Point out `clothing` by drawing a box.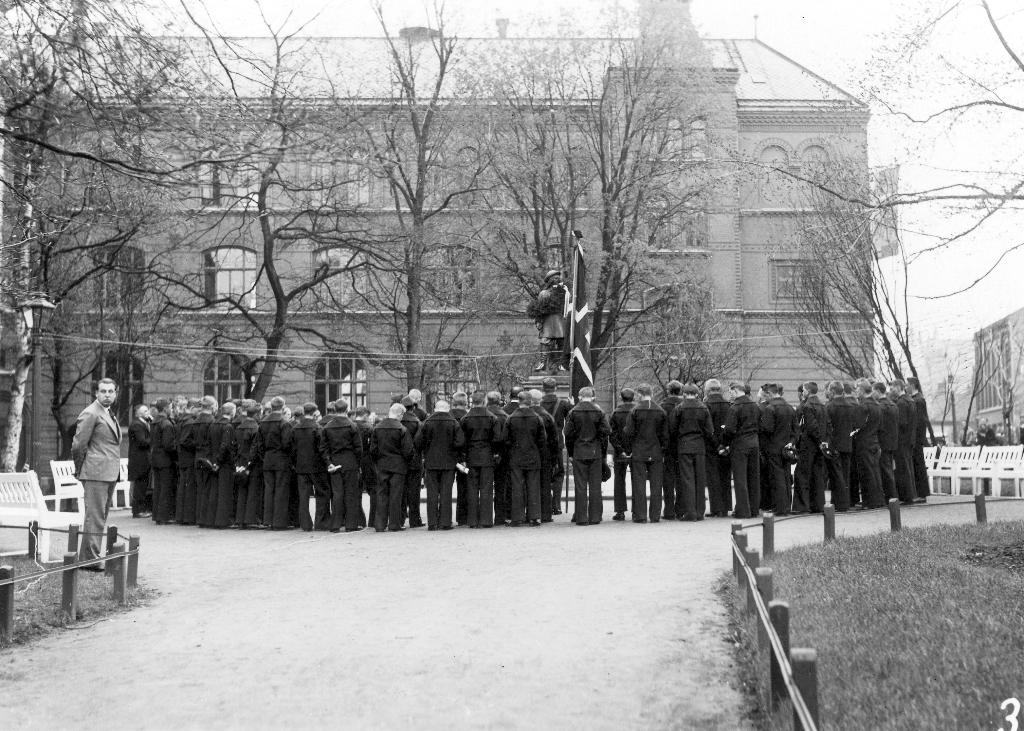
crop(1018, 422, 1023, 444).
